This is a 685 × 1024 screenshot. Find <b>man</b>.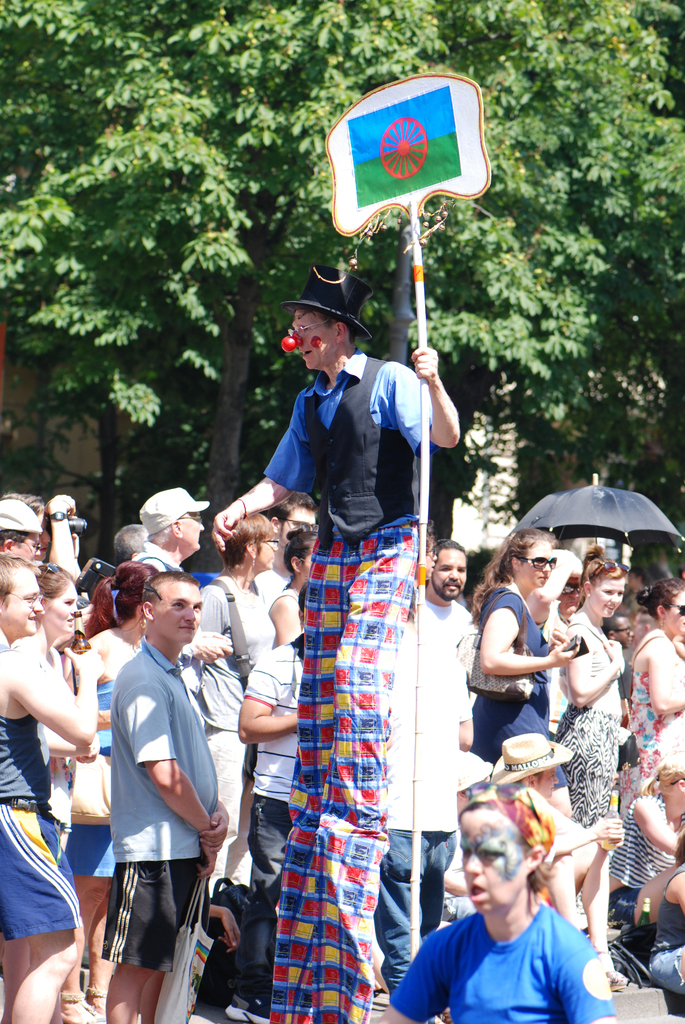
Bounding box: bbox=[0, 493, 79, 586].
